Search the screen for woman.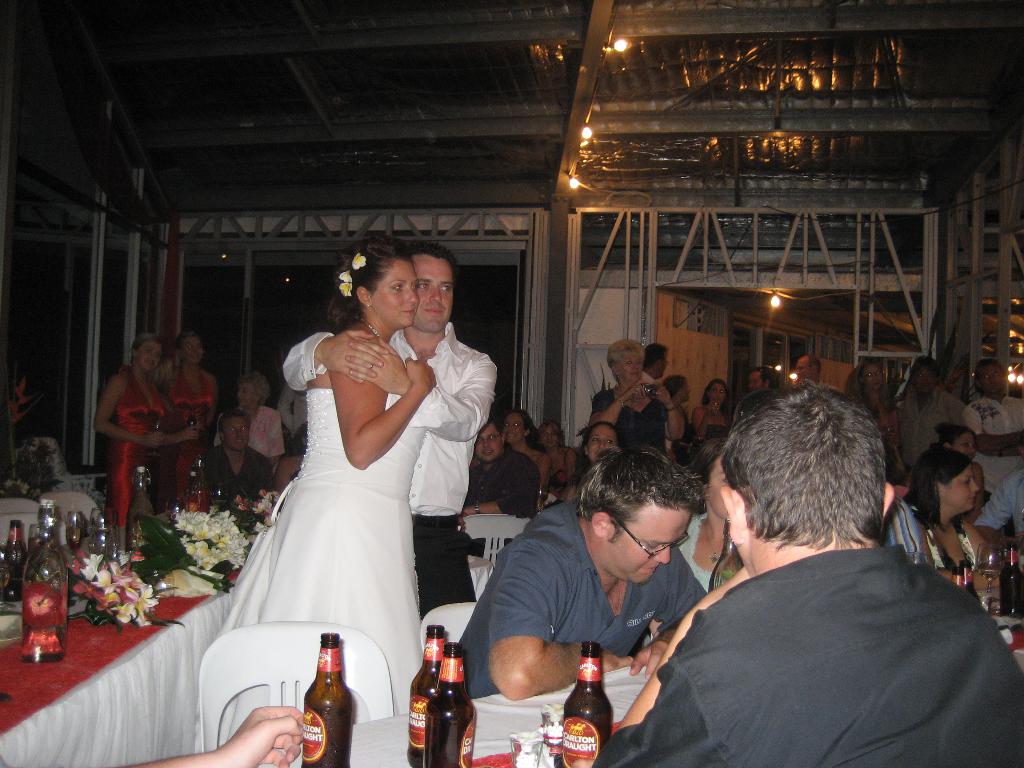
Found at left=543, top=423, right=578, bottom=484.
